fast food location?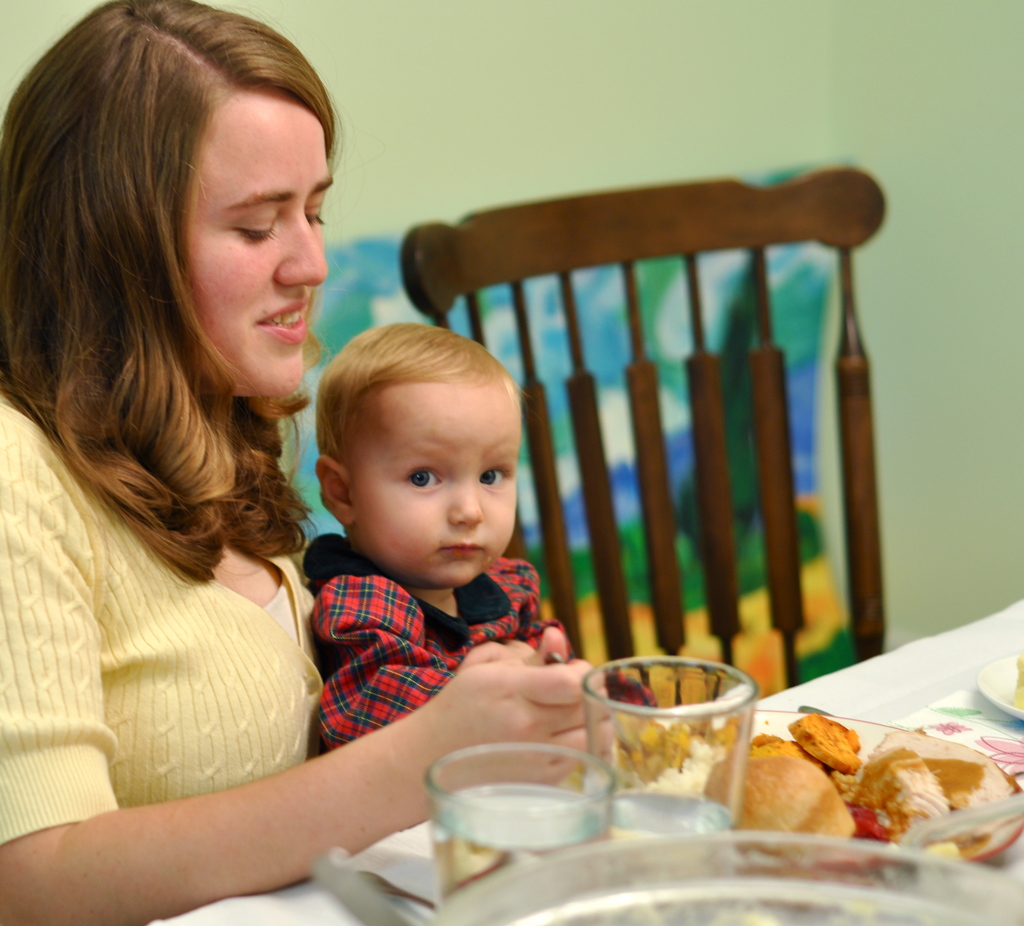
723:739:843:863
